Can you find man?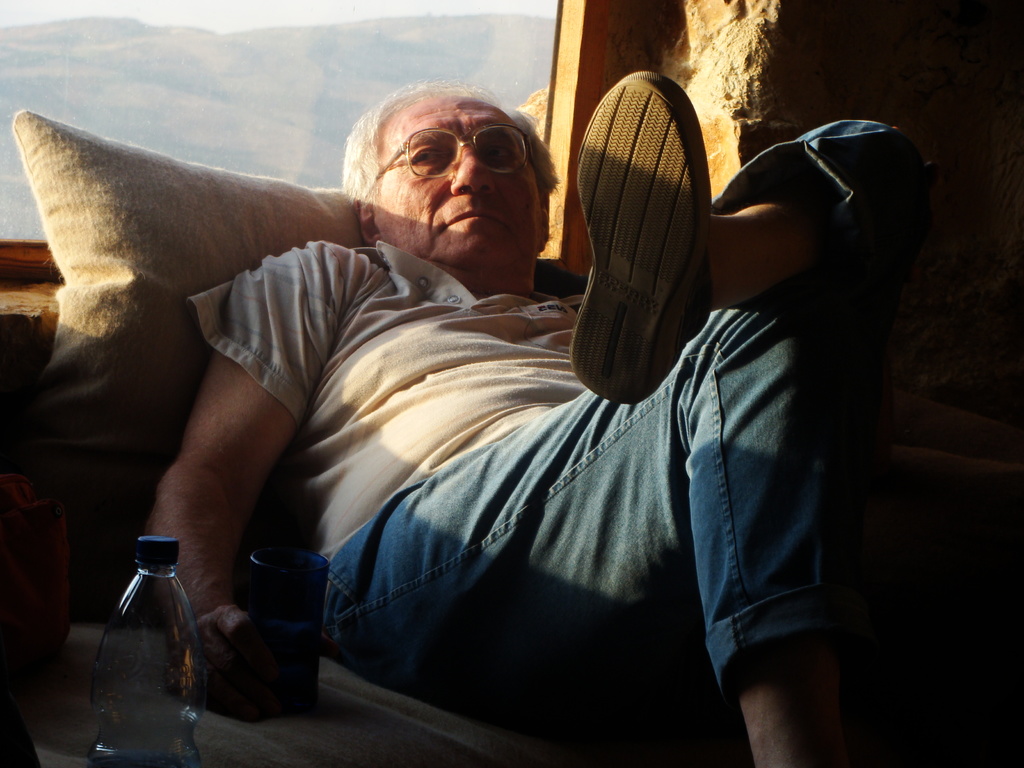
Yes, bounding box: <bbox>42, 70, 950, 737</bbox>.
